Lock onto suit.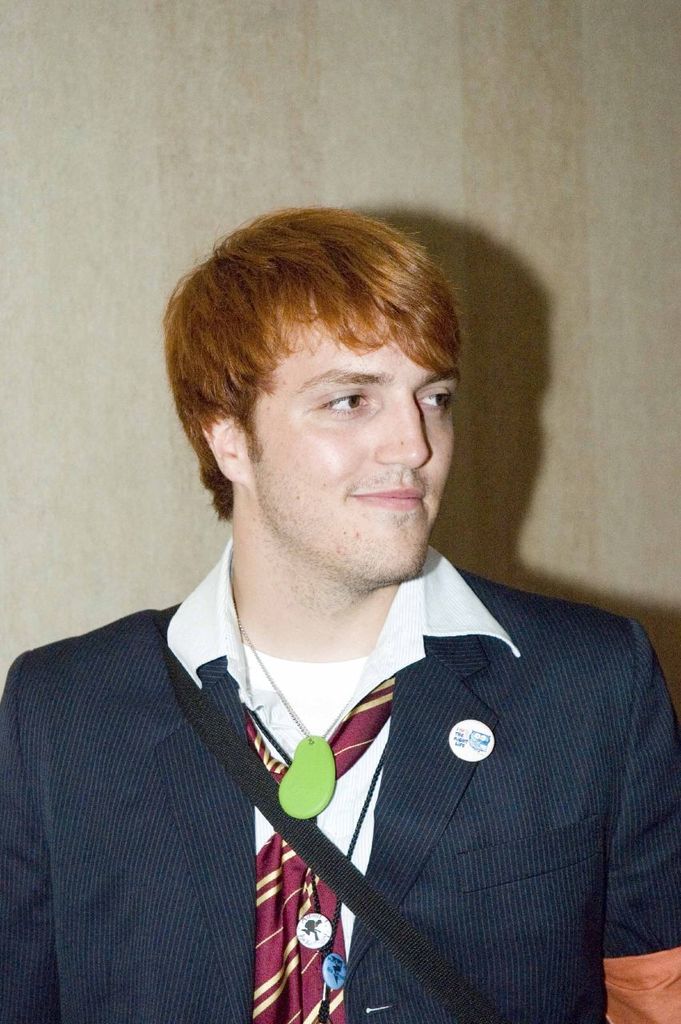
Locked: {"x1": 0, "y1": 558, "x2": 680, "y2": 1018}.
